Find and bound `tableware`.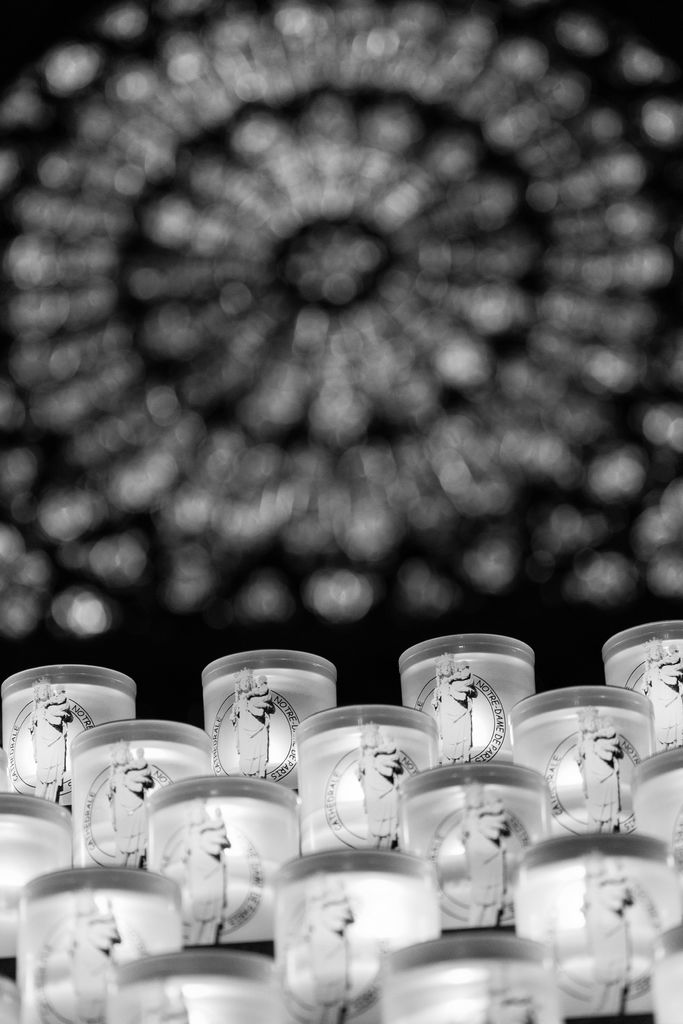
Bound: box=[65, 725, 205, 862].
